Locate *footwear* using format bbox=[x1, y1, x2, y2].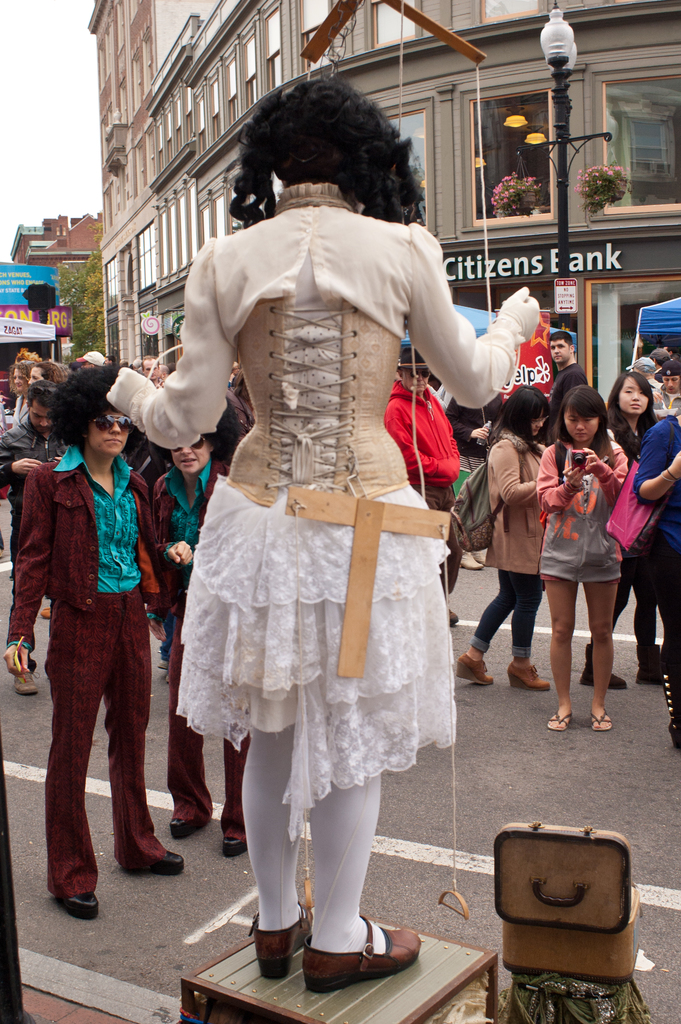
bbox=[455, 554, 487, 571].
